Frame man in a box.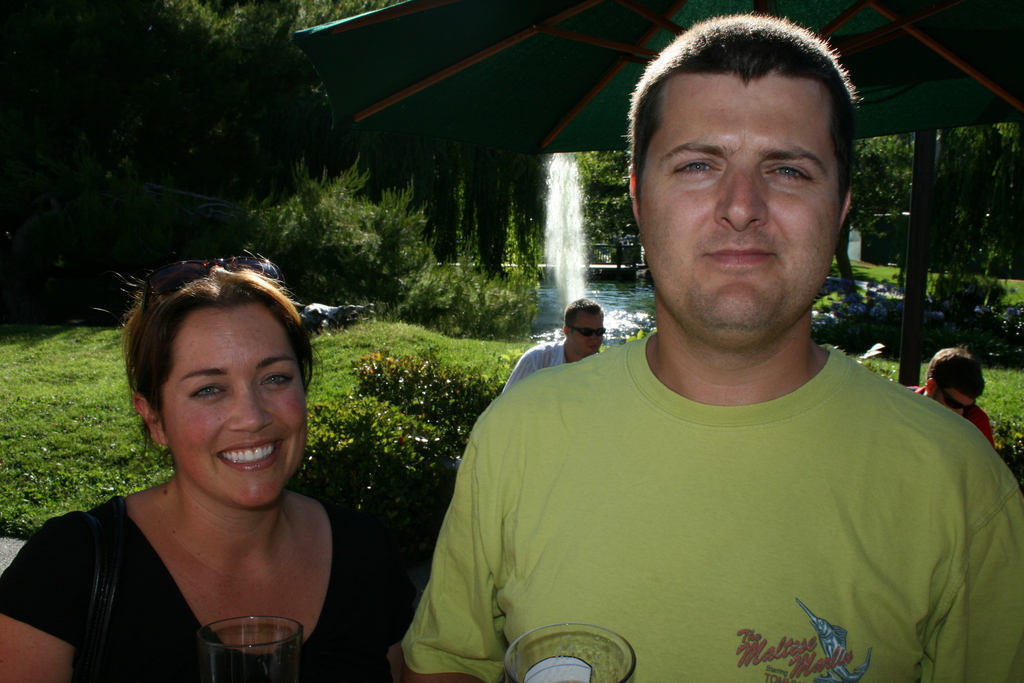
[501, 299, 609, 391].
